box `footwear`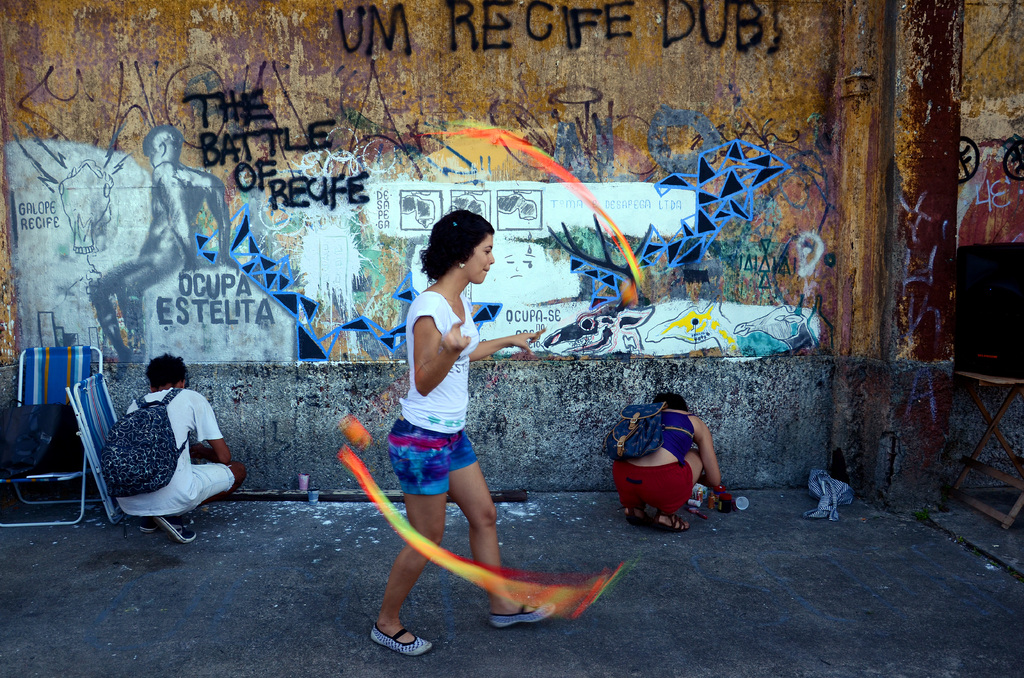
select_region(489, 599, 557, 630)
